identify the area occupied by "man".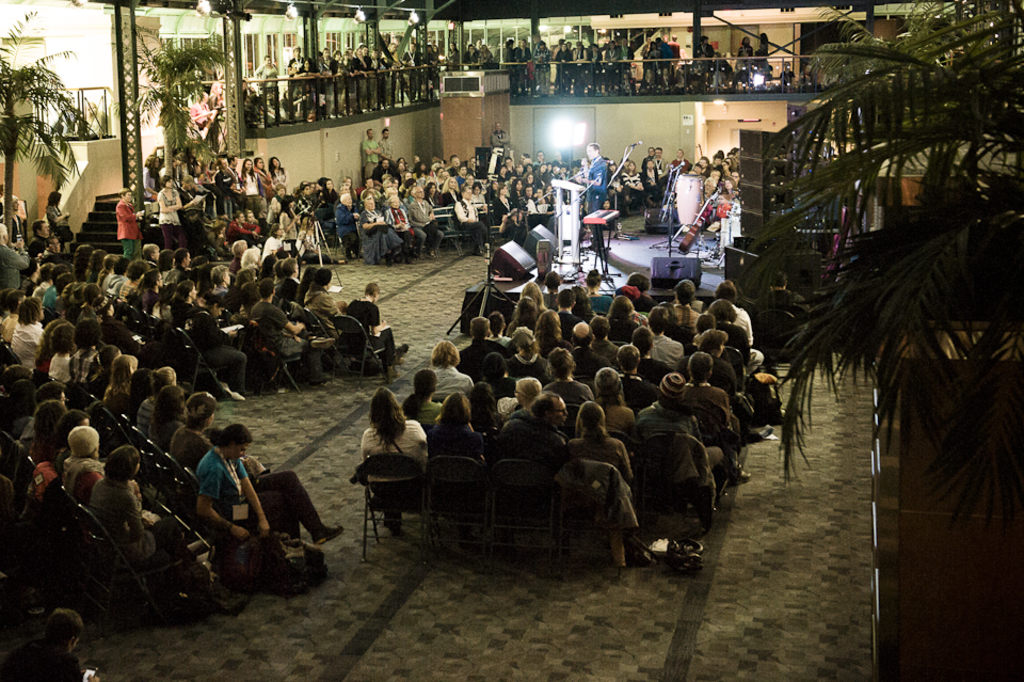
Area: select_region(574, 141, 610, 254).
